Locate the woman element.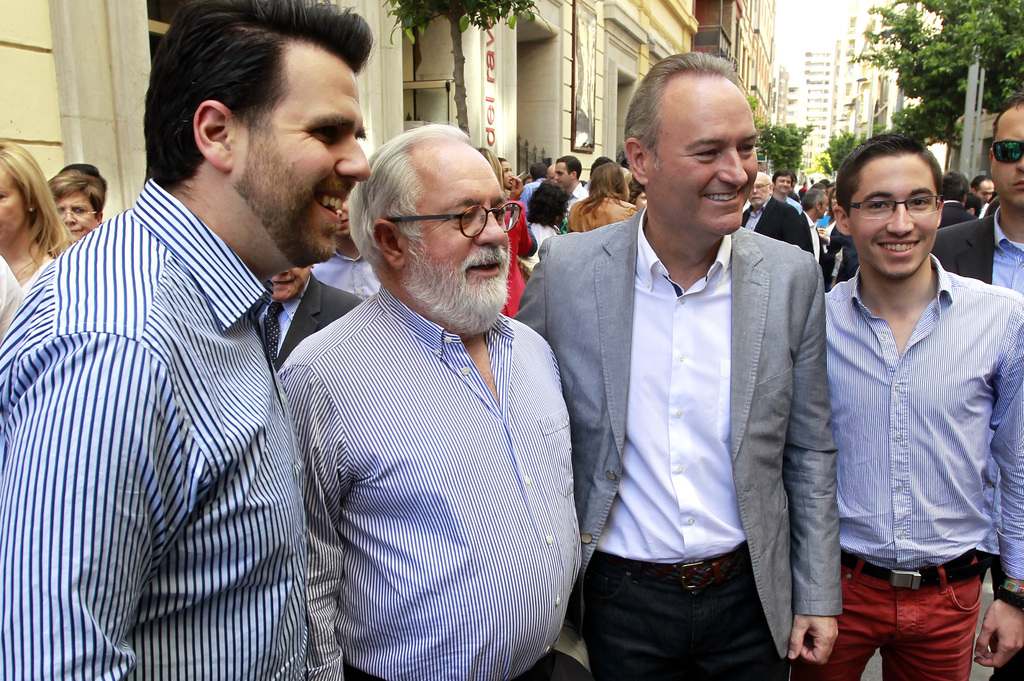
Element bbox: [825, 184, 840, 248].
